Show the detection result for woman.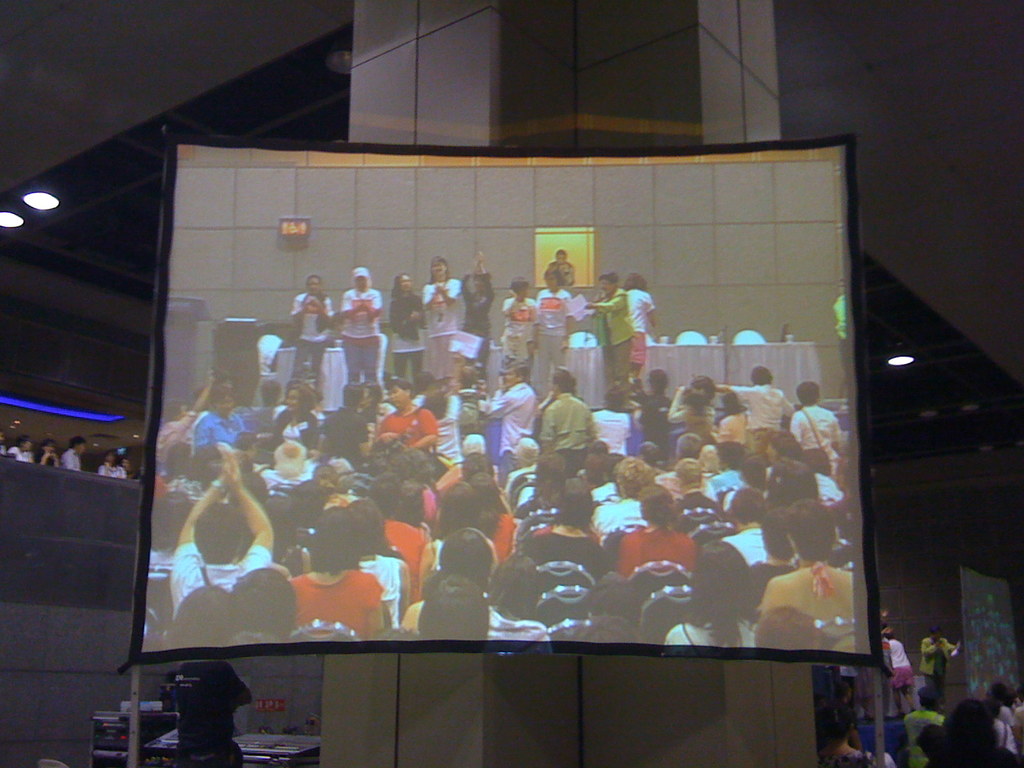
<box>264,388,319,454</box>.
